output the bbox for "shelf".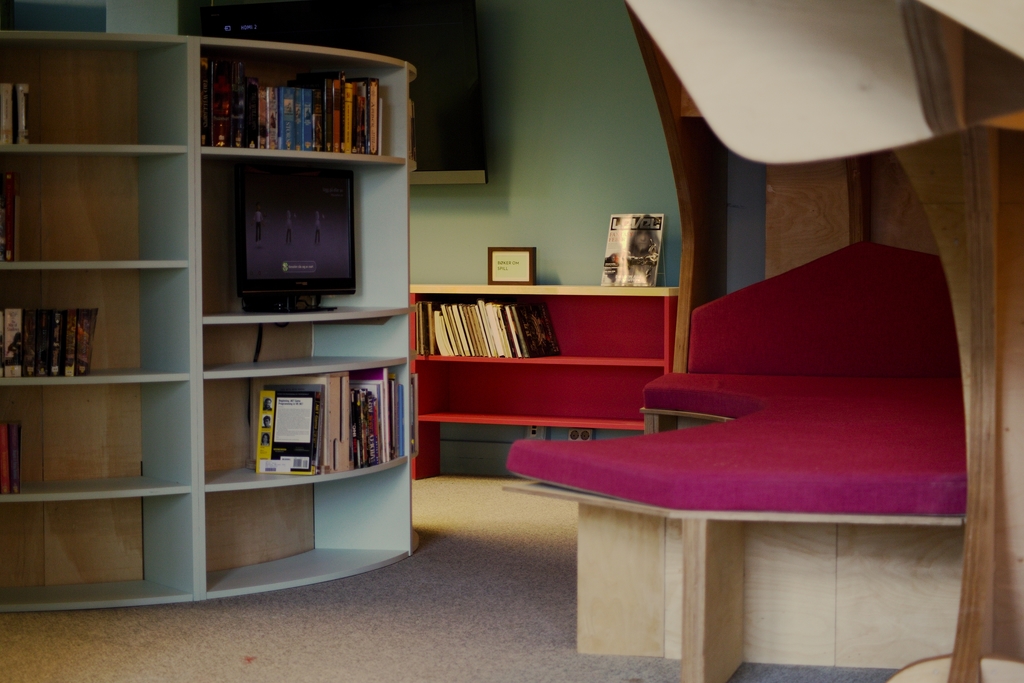
x1=191 y1=33 x2=414 y2=602.
